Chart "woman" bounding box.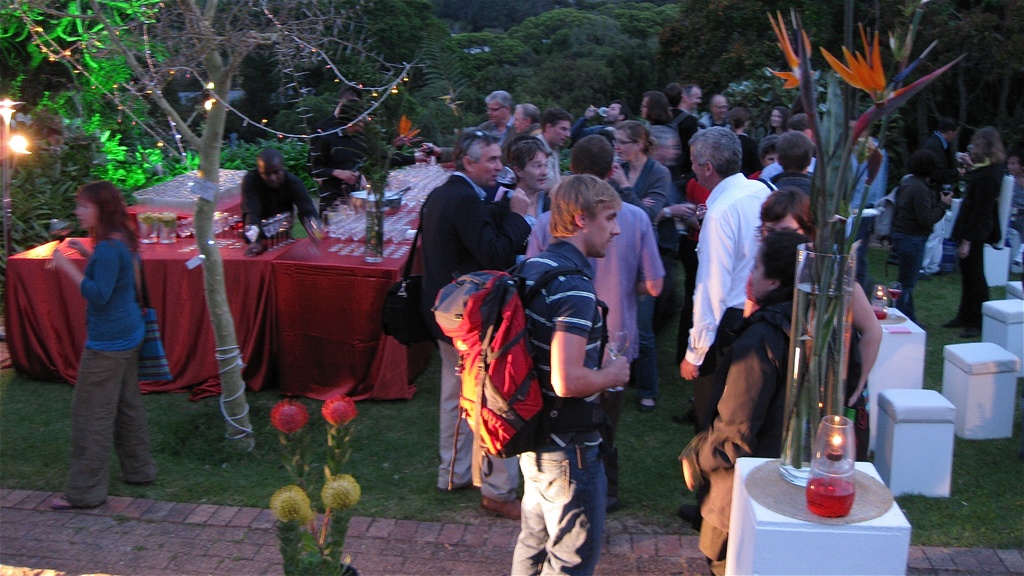
Charted: 724,108,766,172.
